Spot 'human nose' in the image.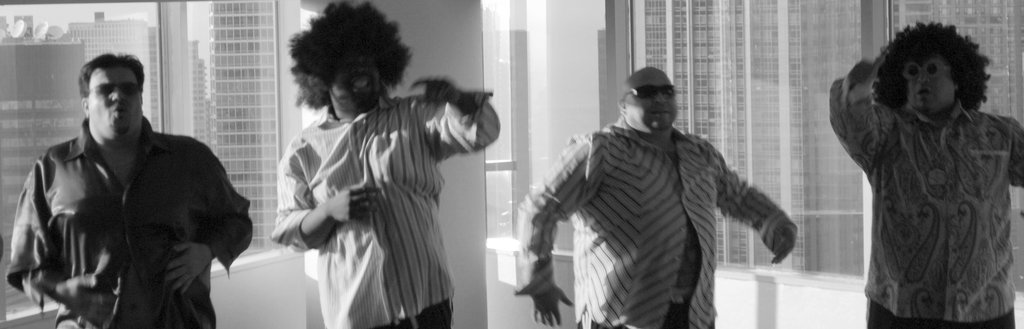
'human nose' found at <bbox>351, 65, 364, 75</bbox>.
